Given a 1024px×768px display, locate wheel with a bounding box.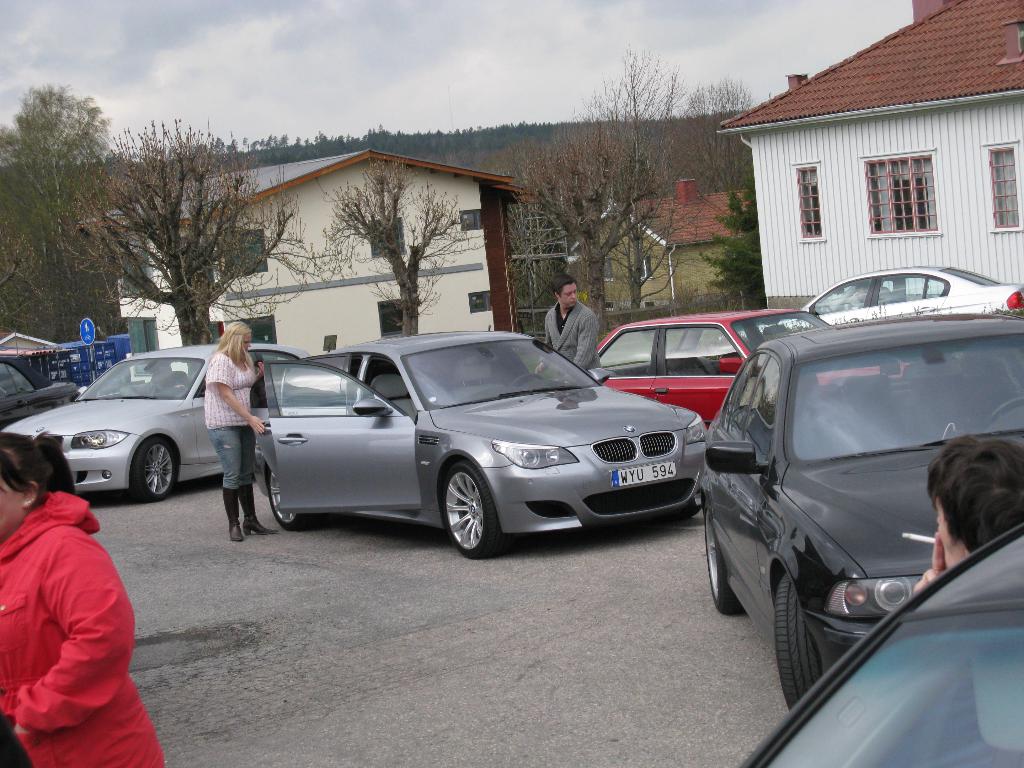
Located: region(126, 438, 179, 506).
